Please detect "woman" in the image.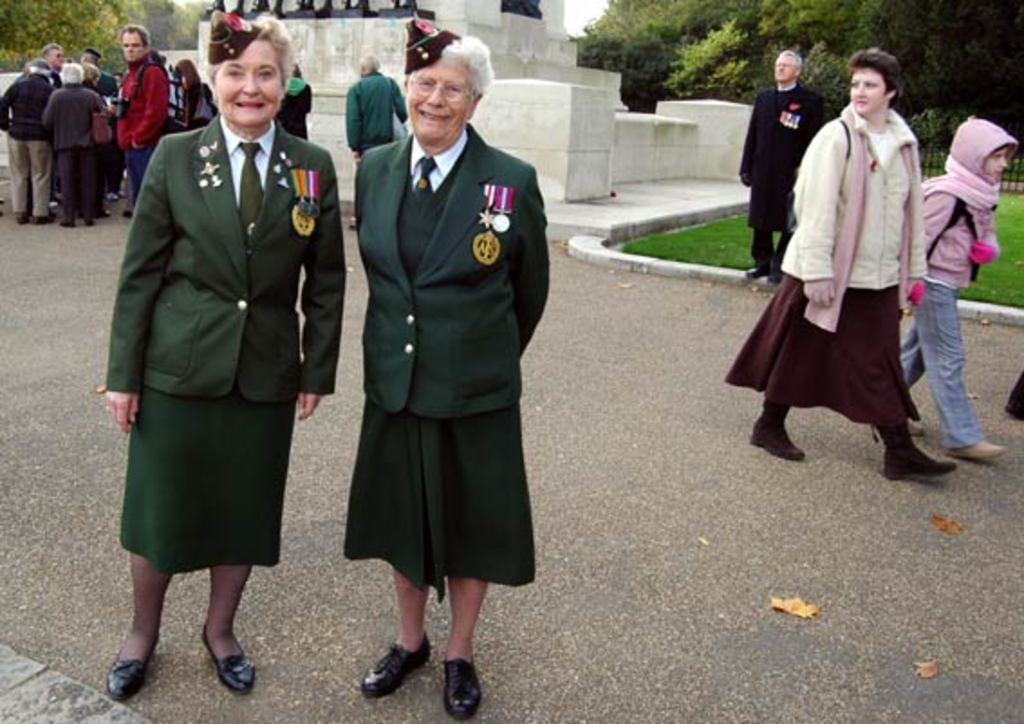
<bbox>170, 58, 202, 126</bbox>.
